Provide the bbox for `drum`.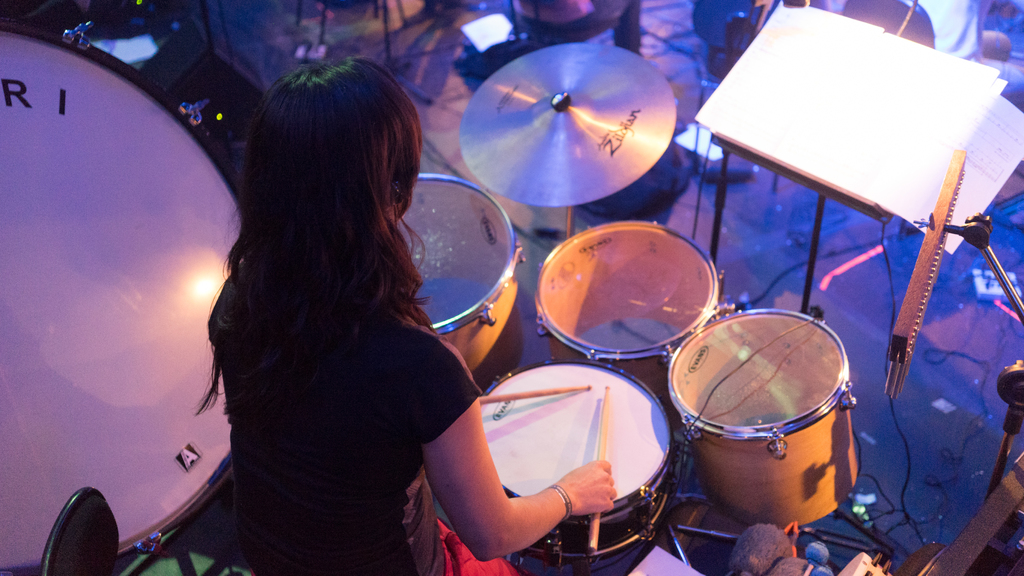
pyautogui.locateOnScreen(662, 308, 858, 529).
